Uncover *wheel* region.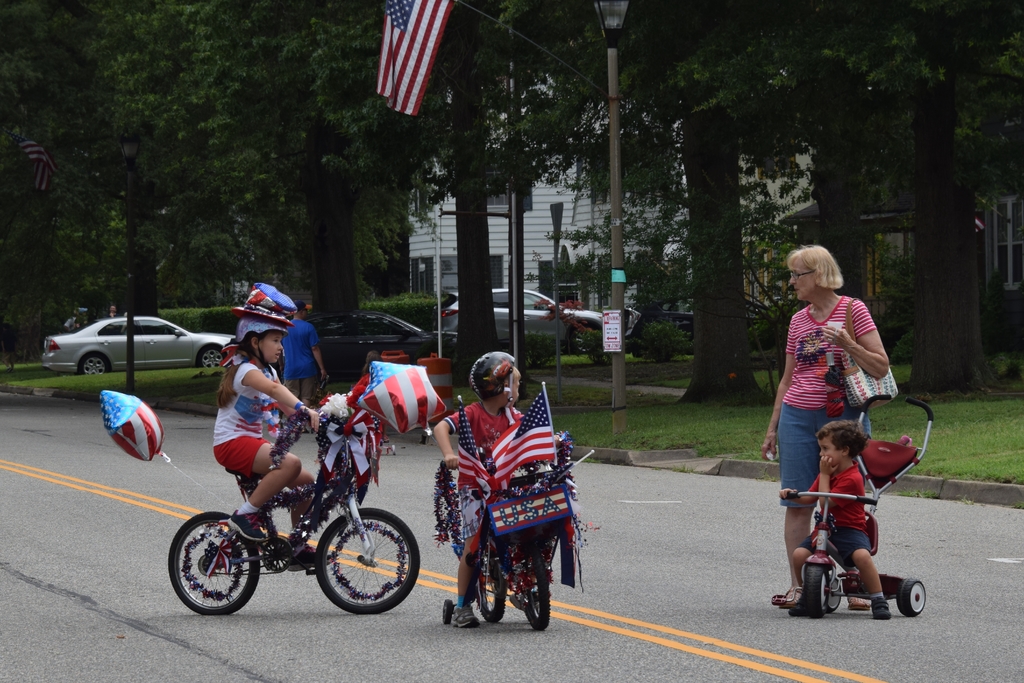
Uncovered: <box>568,325,598,352</box>.
